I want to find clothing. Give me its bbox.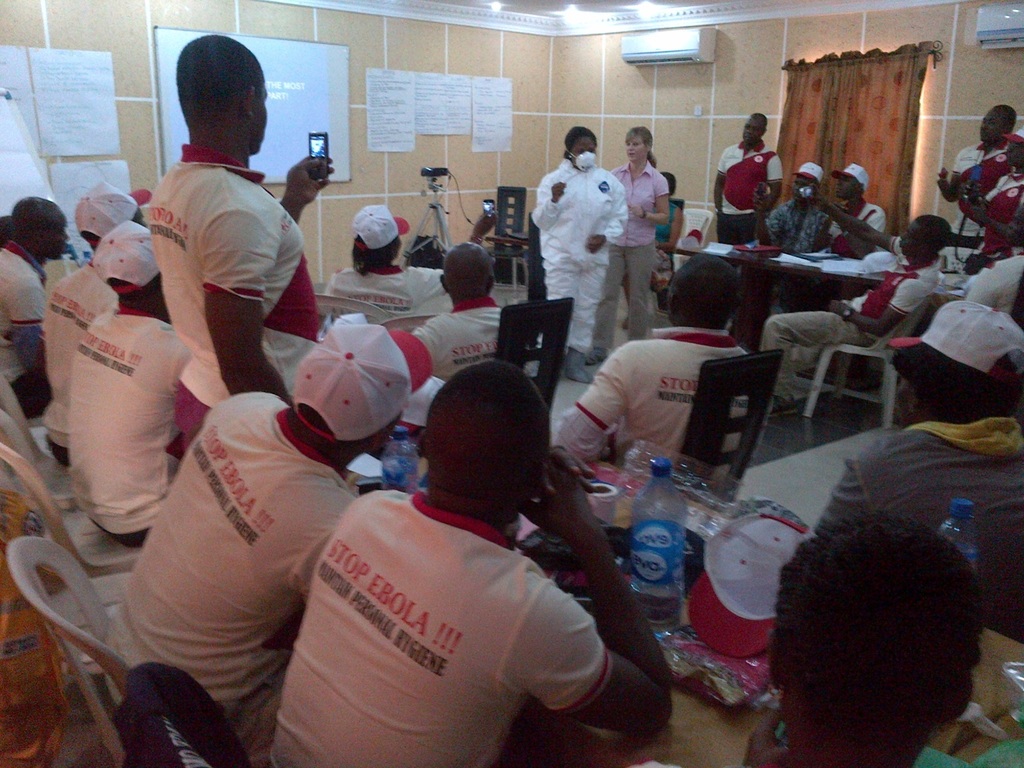
<bbox>411, 299, 543, 381</bbox>.
